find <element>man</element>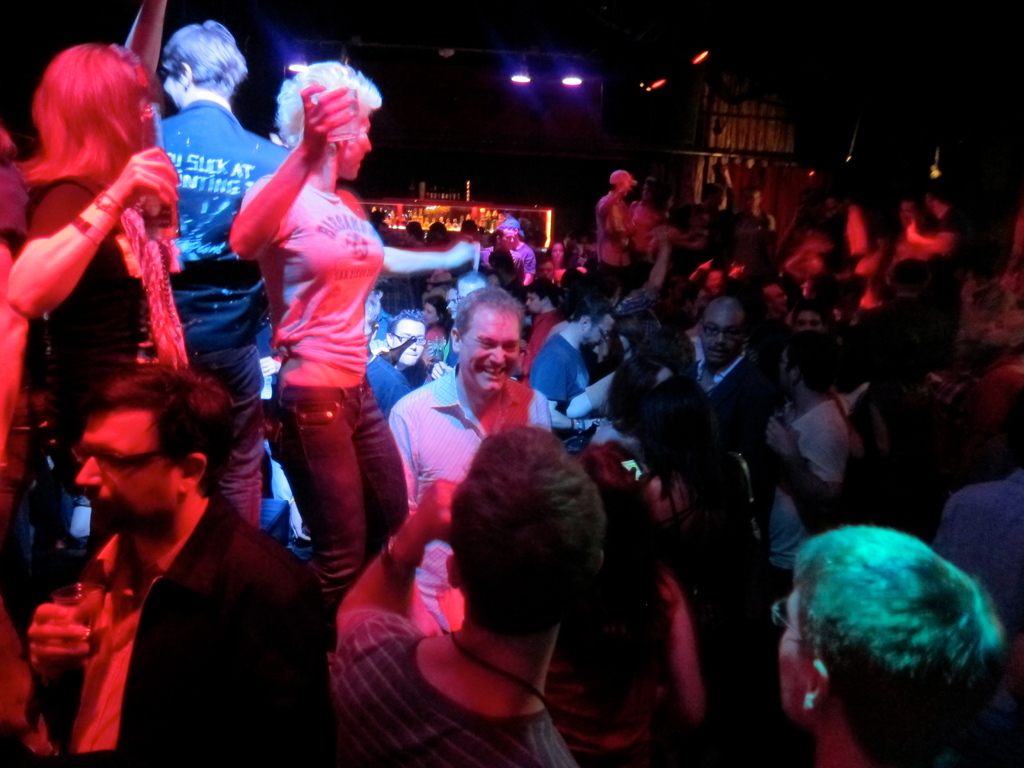
locate(687, 294, 770, 451)
